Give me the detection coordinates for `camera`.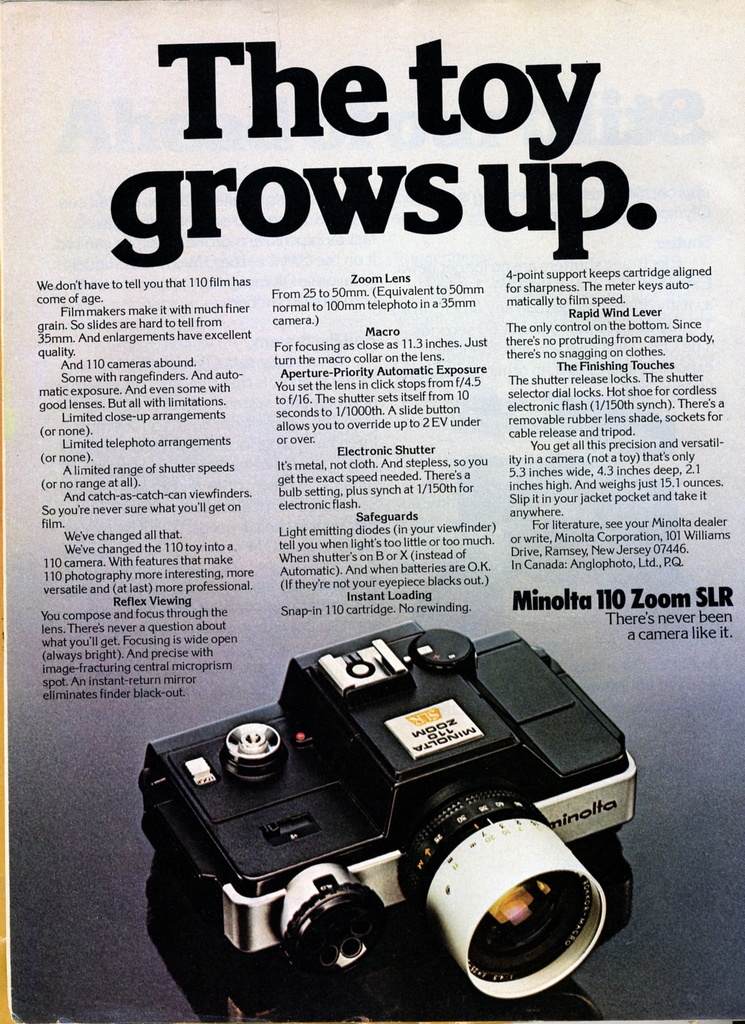
region(145, 643, 651, 1023).
